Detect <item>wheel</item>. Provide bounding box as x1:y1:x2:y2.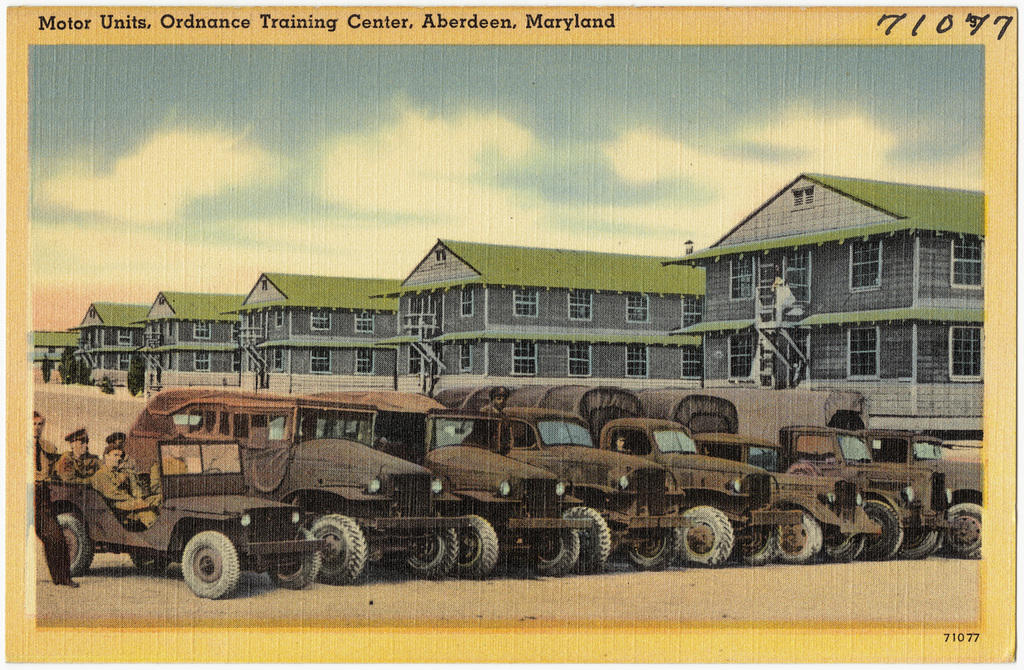
48:511:98:580.
